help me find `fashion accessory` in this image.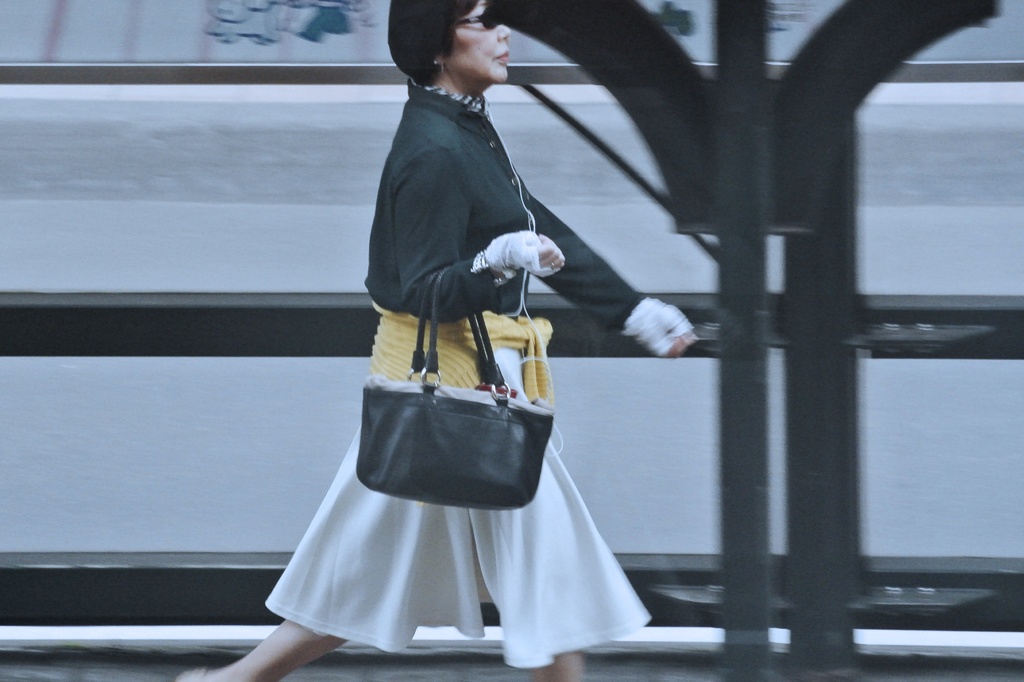
Found it: <bbox>353, 265, 565, 512</bbox>.
